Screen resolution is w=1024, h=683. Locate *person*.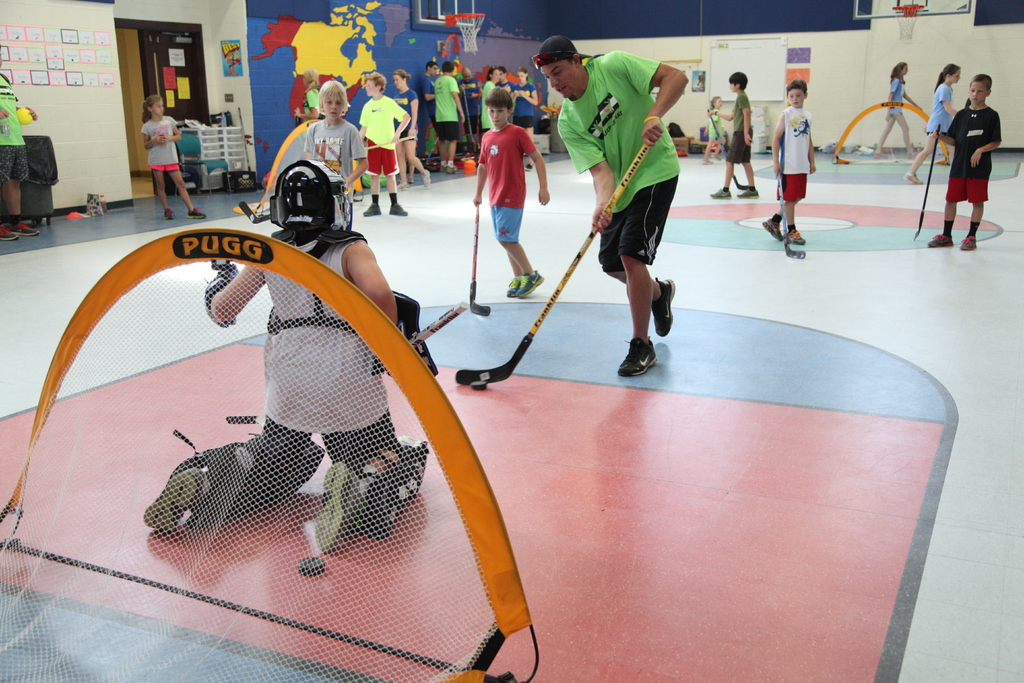
x1=753 y1=83 x2=819 y2=242.
